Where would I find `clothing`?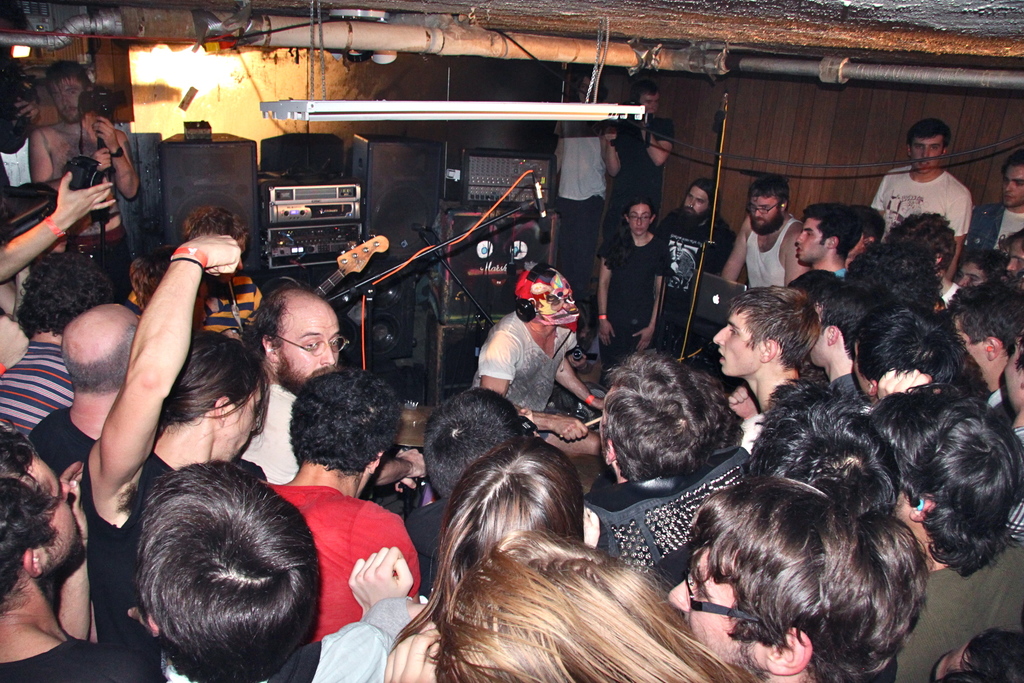
At x1=601, y1=227, x2=661, y2=381.
